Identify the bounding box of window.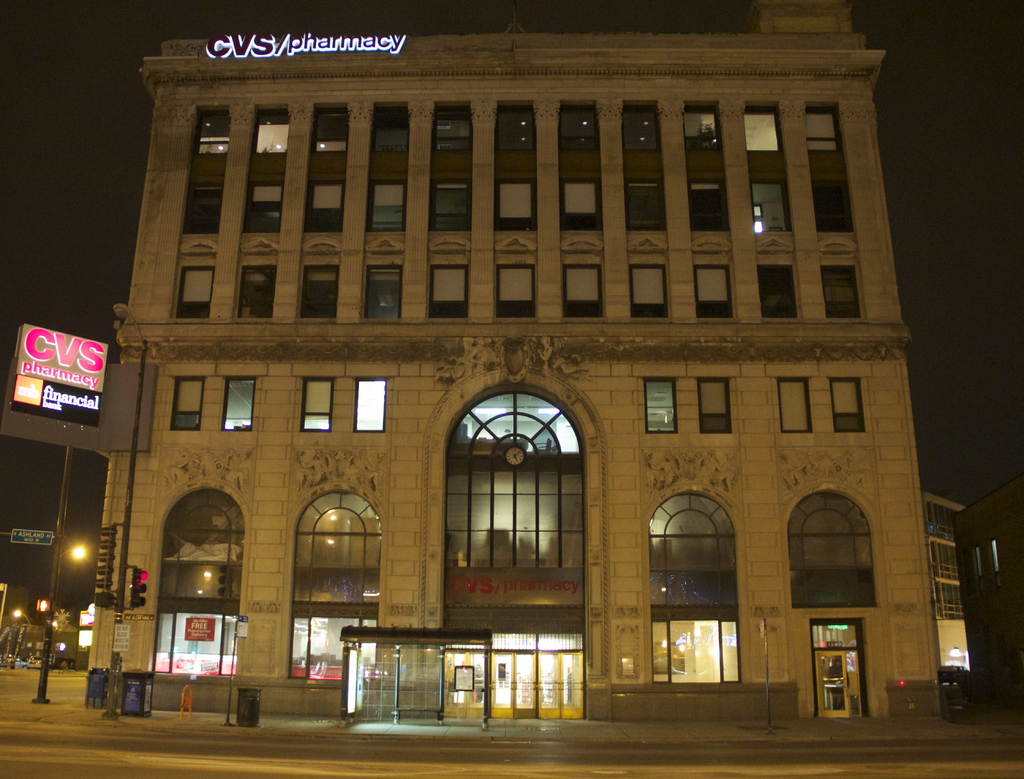
(x1=742, y1=100, x2=796, y2=237).
